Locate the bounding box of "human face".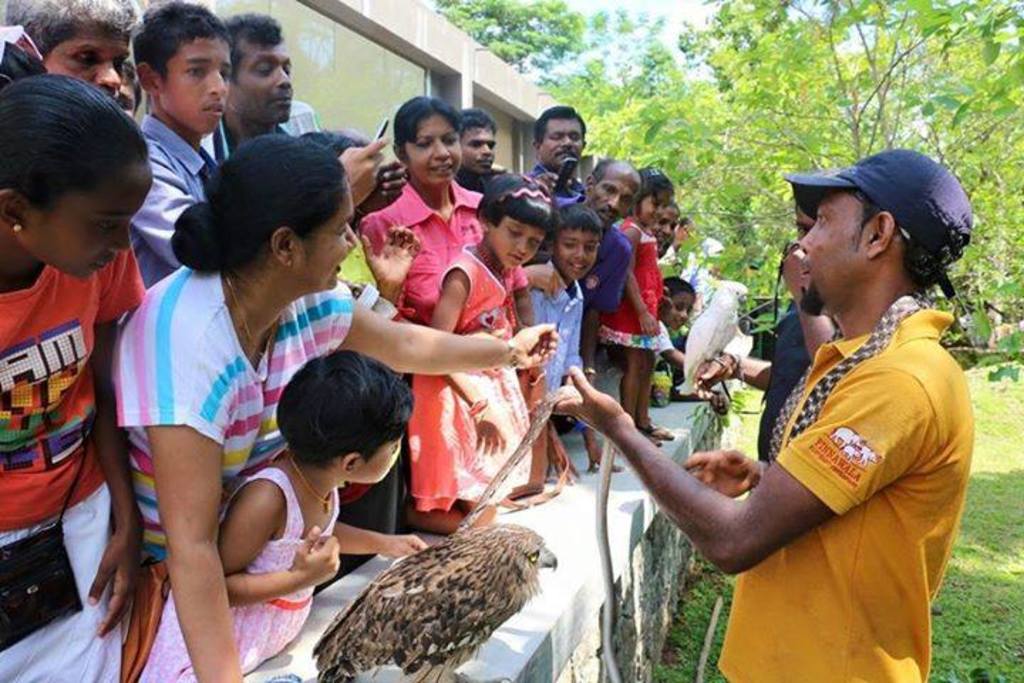
Bounding box: x1=235, y1=37, x2=290, y2=128.
